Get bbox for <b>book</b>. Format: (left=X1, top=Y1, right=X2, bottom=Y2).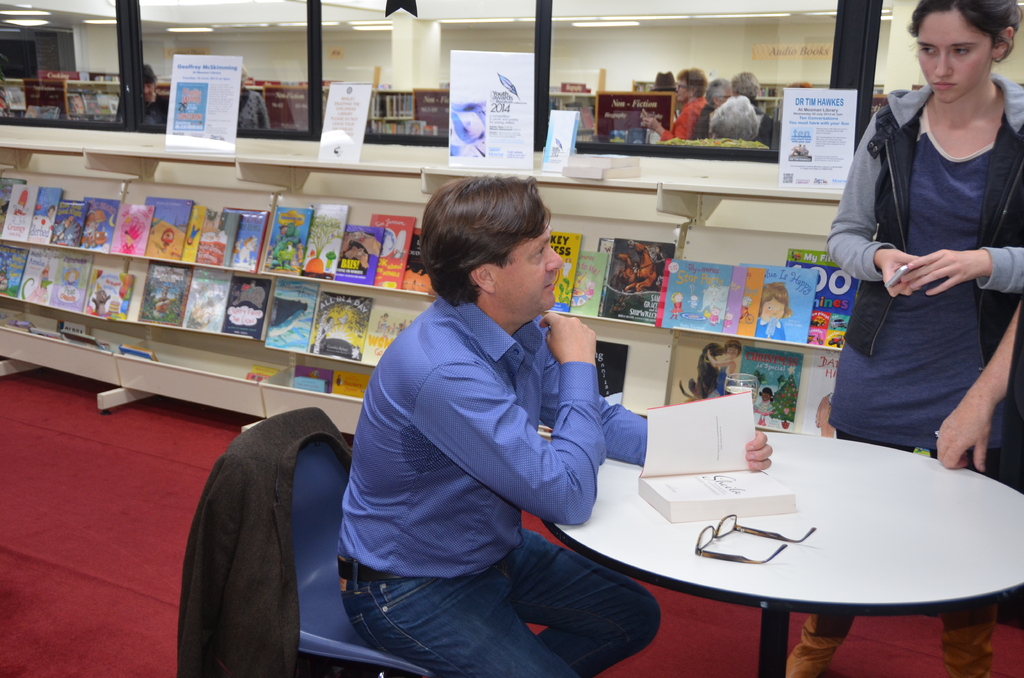
(left=634, top=385, right=797, bottom=528).
